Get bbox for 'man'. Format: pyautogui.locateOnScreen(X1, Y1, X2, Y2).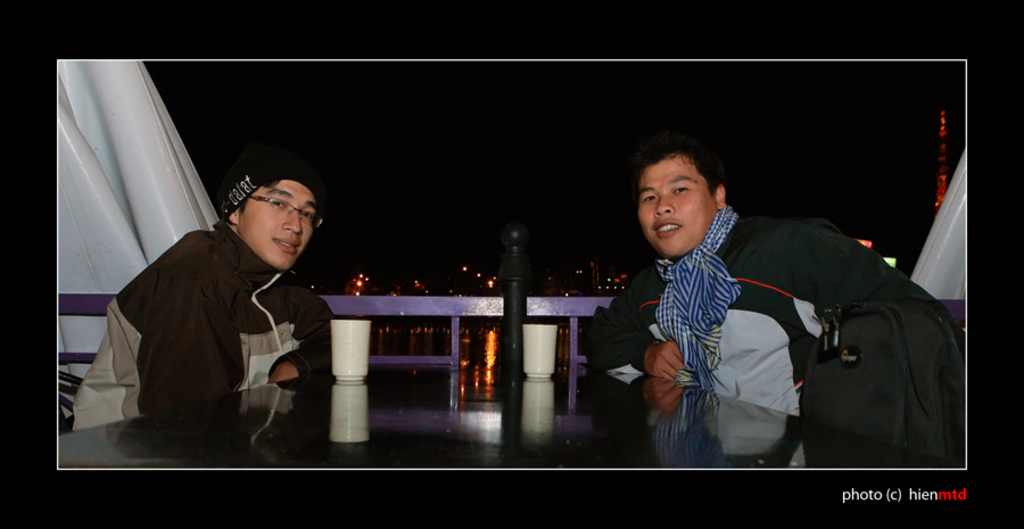
pyautogui.locateOnScreen(583, 119, 981, 451).
